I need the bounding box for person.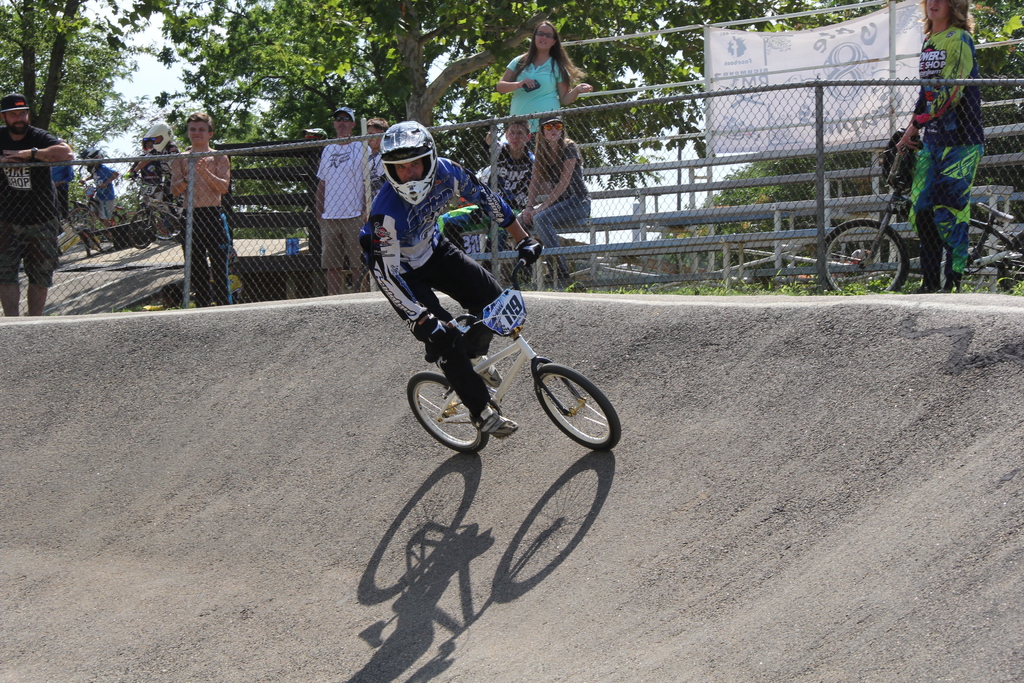
Here it is: [left=438, top=119, right=541, bottom=248].
